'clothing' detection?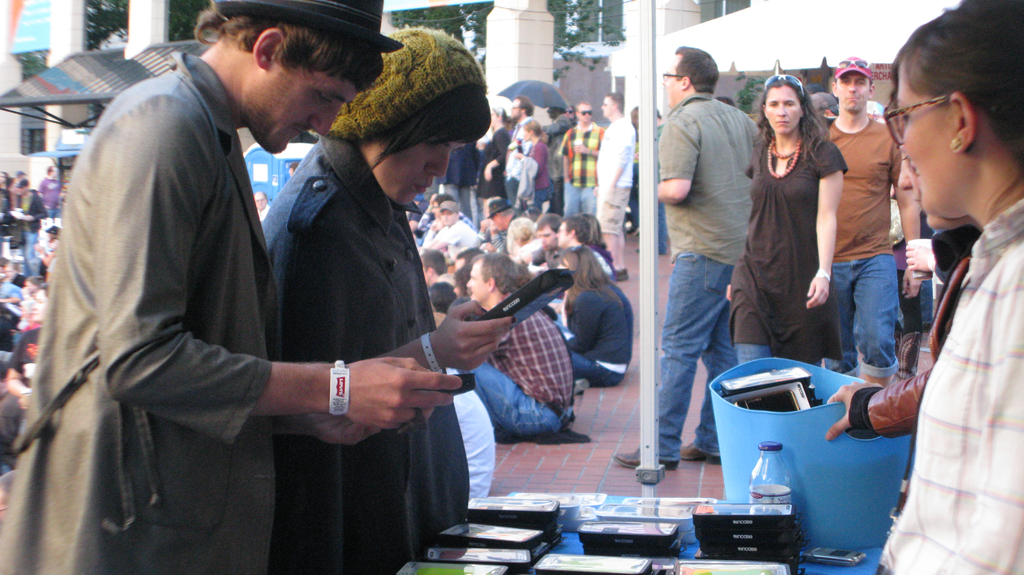
crop(561, 126, 607, 220)
